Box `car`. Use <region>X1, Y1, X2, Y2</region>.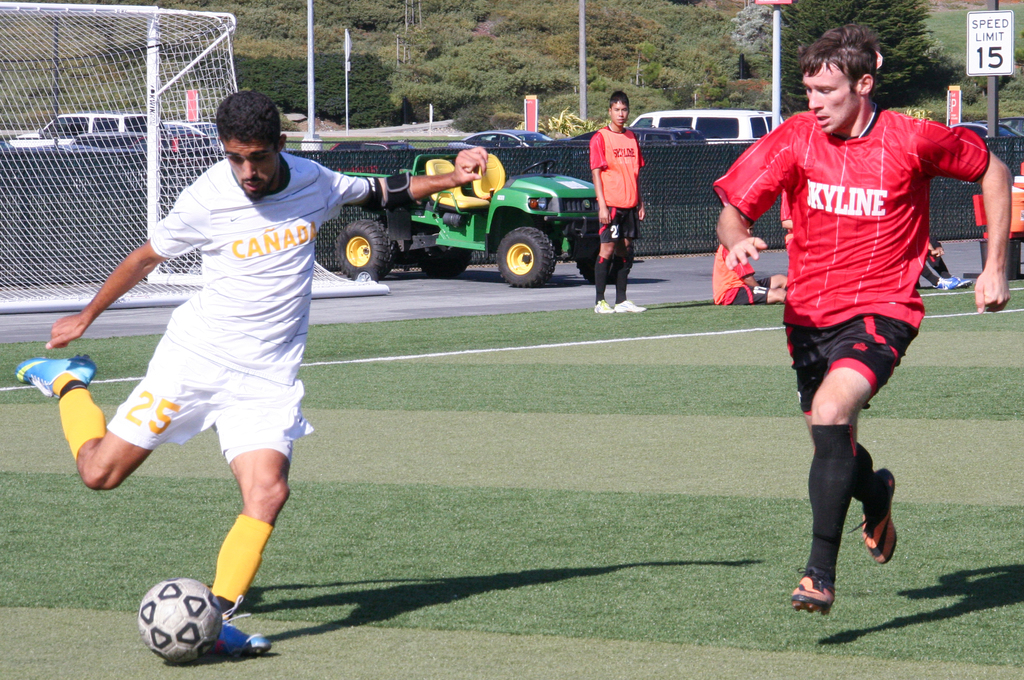
<region>449, 129, 552, 146</region>.
